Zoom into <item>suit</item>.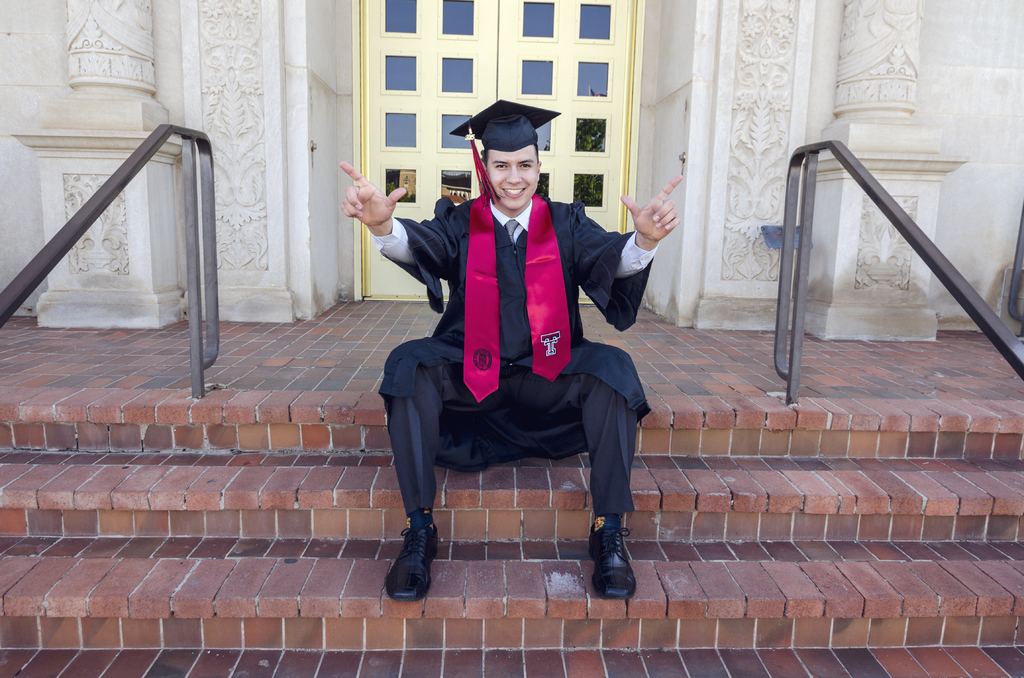
Zoom target: [367,191,665,521].
